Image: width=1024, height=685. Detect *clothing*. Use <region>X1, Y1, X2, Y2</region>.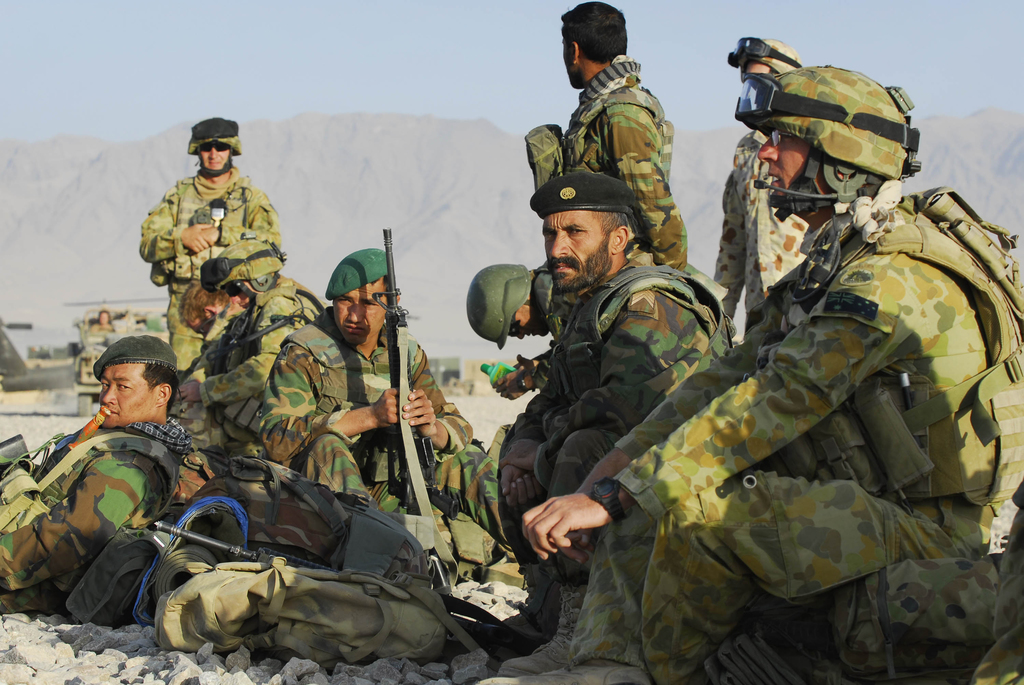
<region>560, 58, 691, 274</region>.
